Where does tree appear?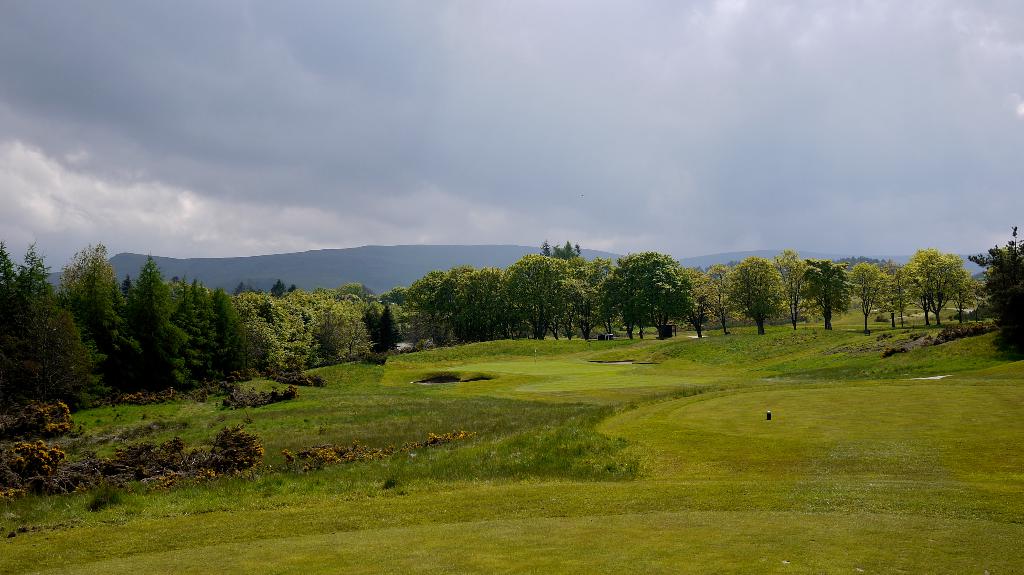
Appears at (x1=493, y1=250, x2=585, y2=350).
